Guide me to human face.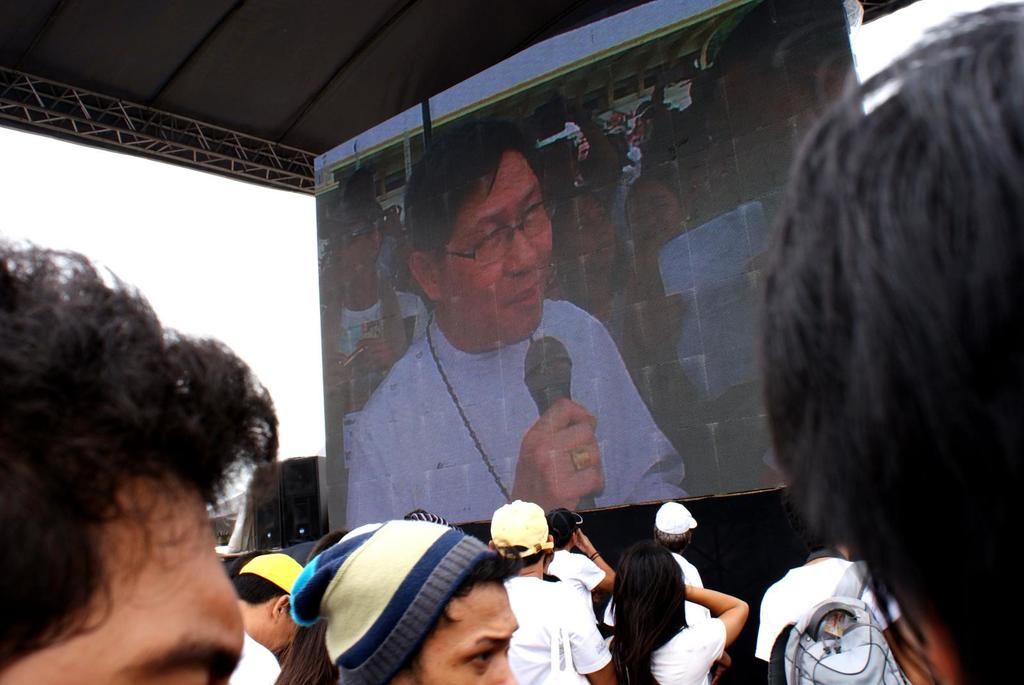
Guidance: box(627, 181, 677, 246).
